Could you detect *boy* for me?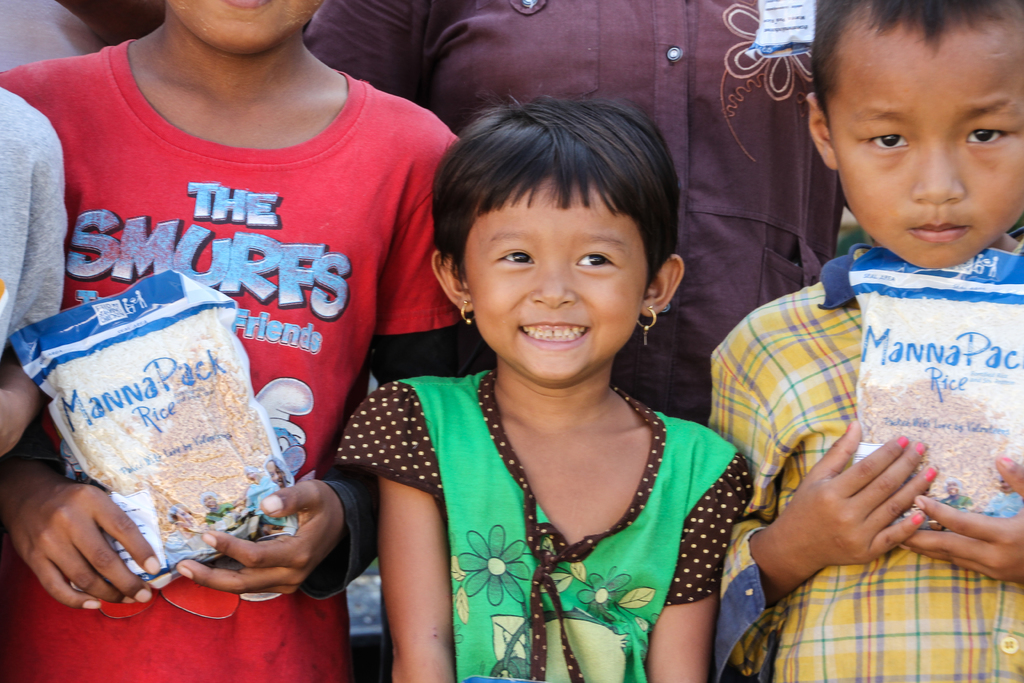
Detection result: 704:0:1023:682.
